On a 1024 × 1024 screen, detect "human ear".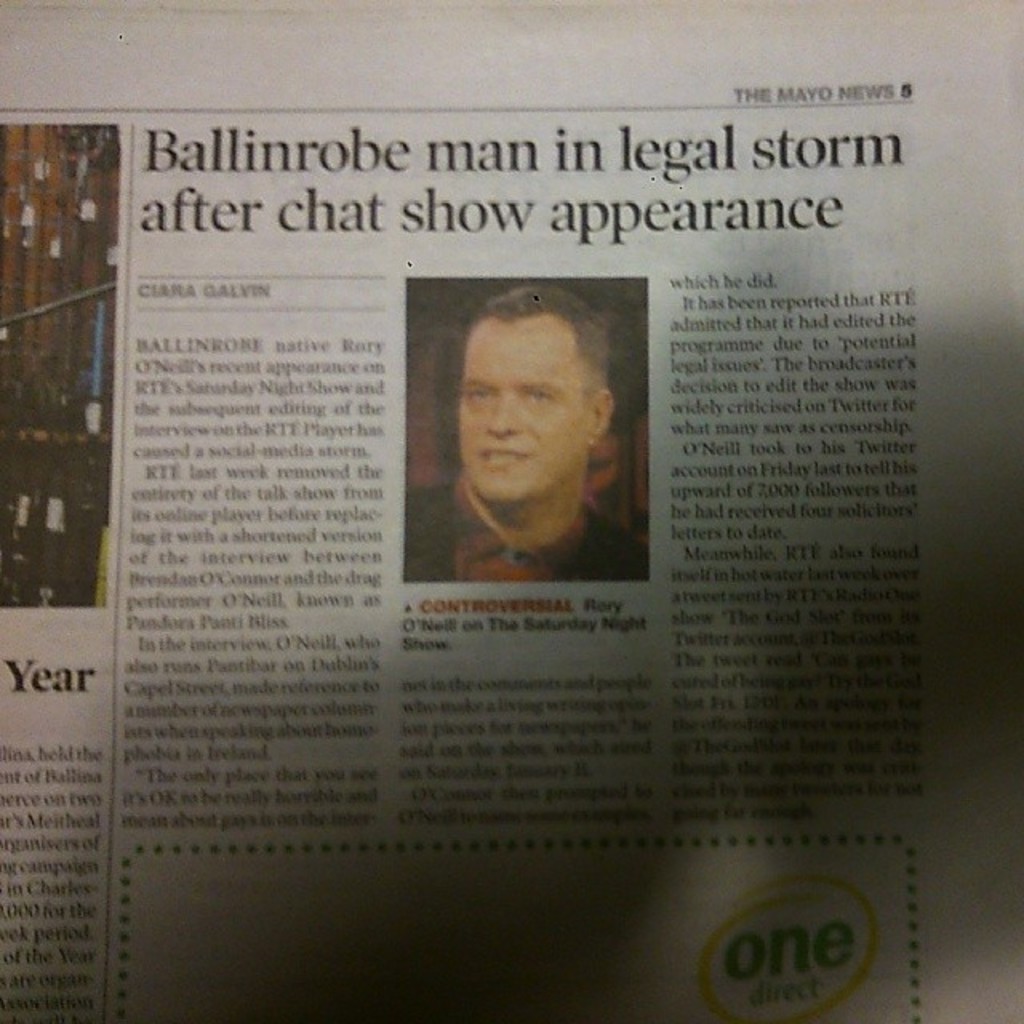
587,392,614,445.
